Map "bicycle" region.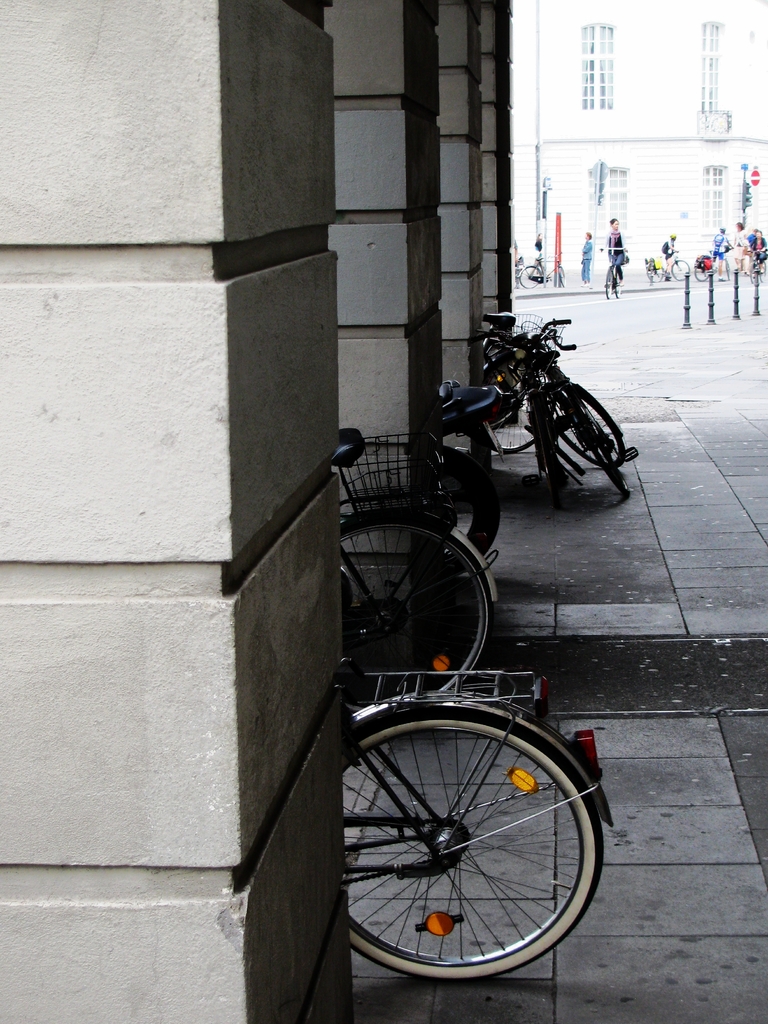
Mapped to [x1=744, y1=249, x2=767, y2=287].
